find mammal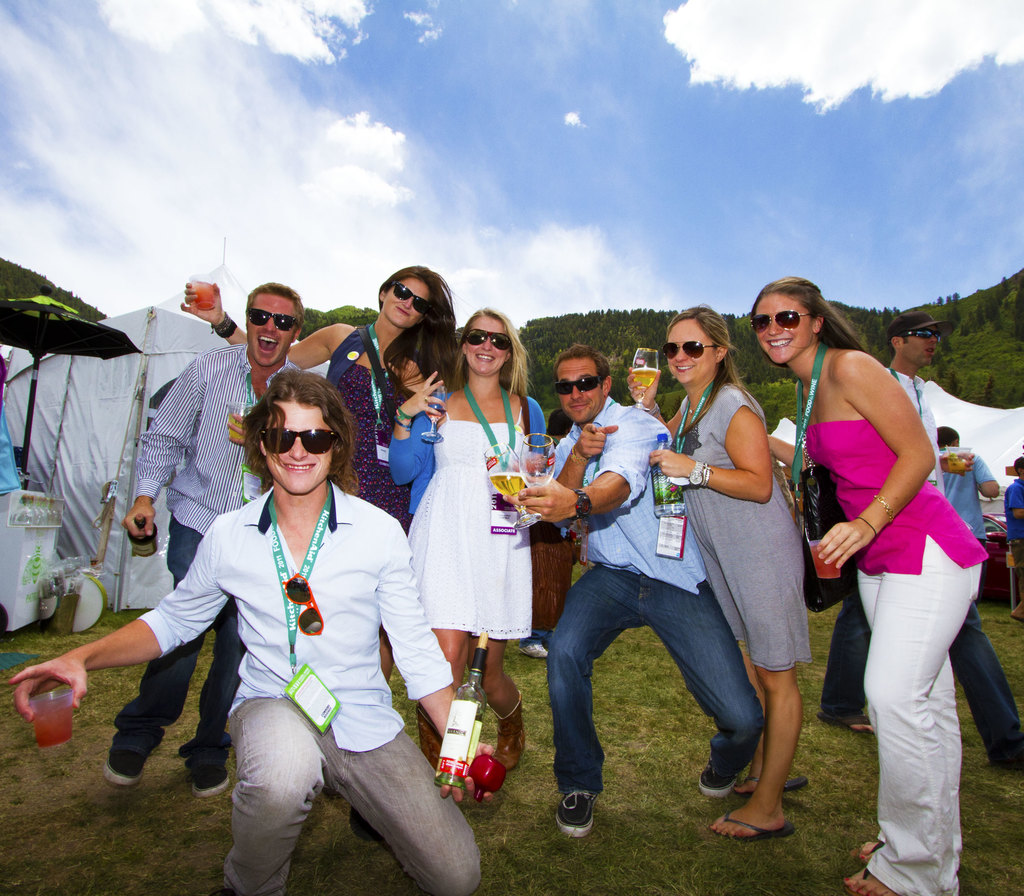
[625,300,804,844]
